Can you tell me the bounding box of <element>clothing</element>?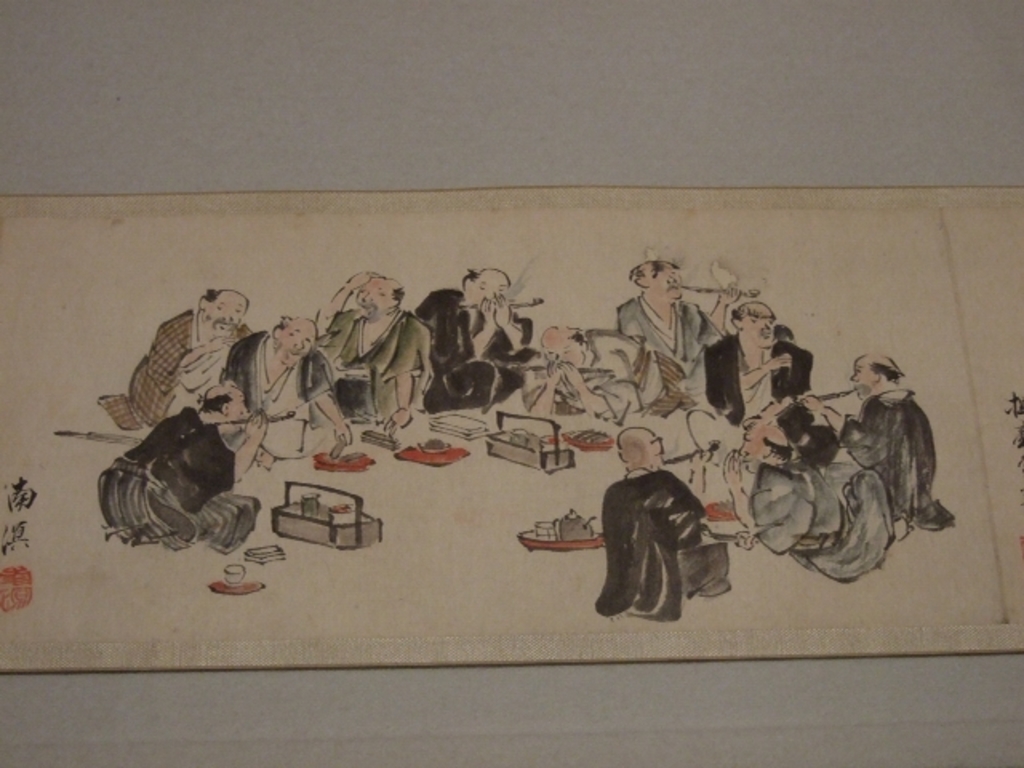
pyautogui.locateOnScreen(594, 453, 726, 627).
